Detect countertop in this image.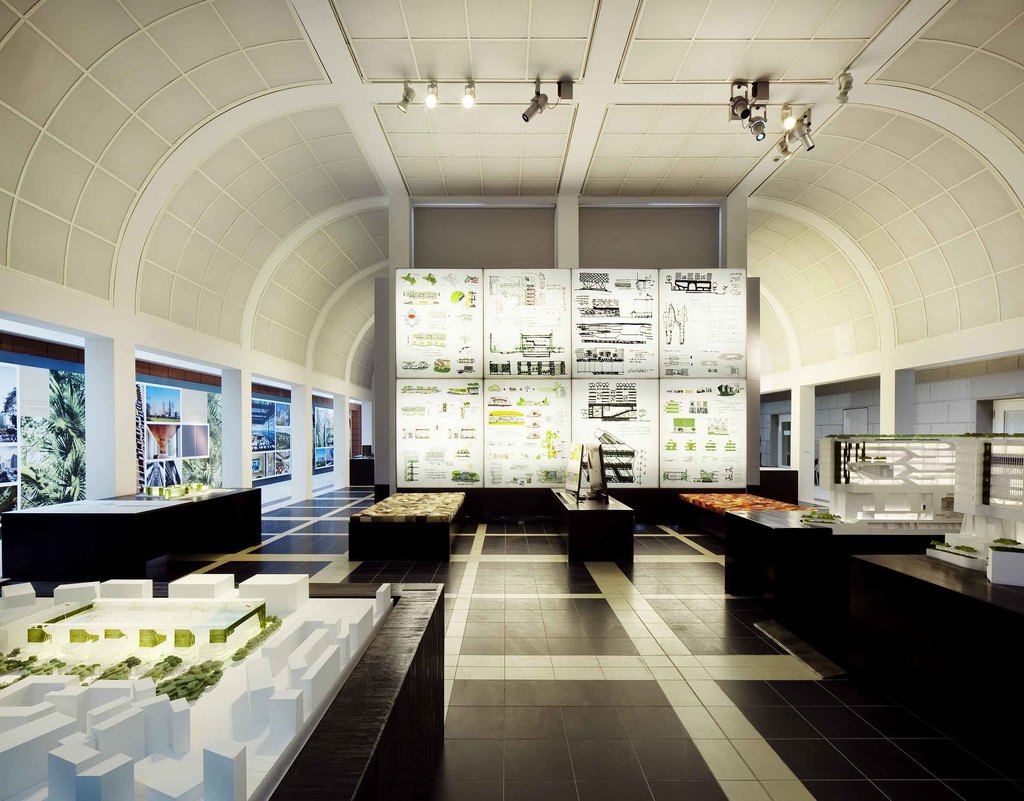
Detection: 724,511,831,535.
